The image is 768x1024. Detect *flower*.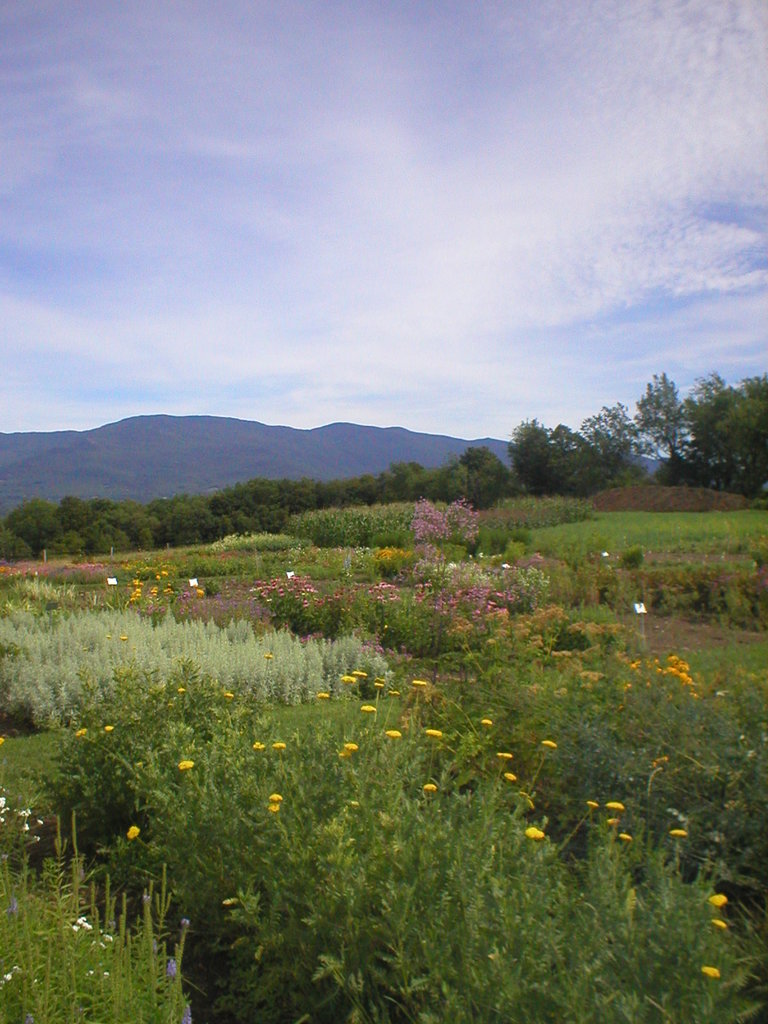
Detection: {"left": 124, "top": 825, "right": 141, "bottom": 839}.
